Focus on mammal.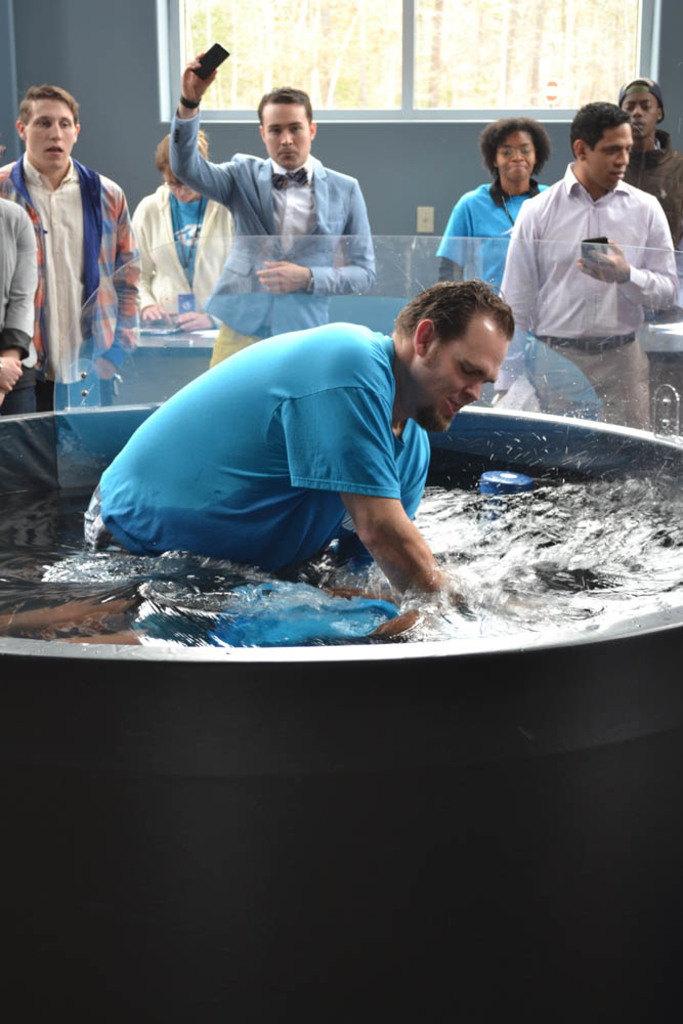
Focused at (left=494, top=99, right=678, bottom=419).
